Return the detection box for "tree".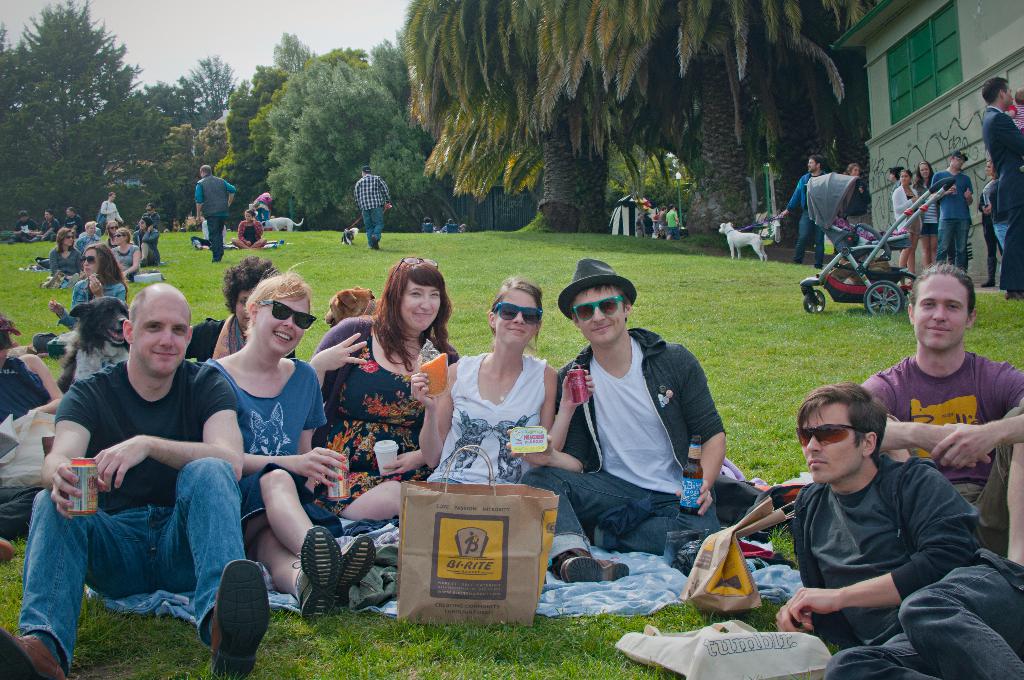
x1=268 y1=44 x2=399 y2=226.
